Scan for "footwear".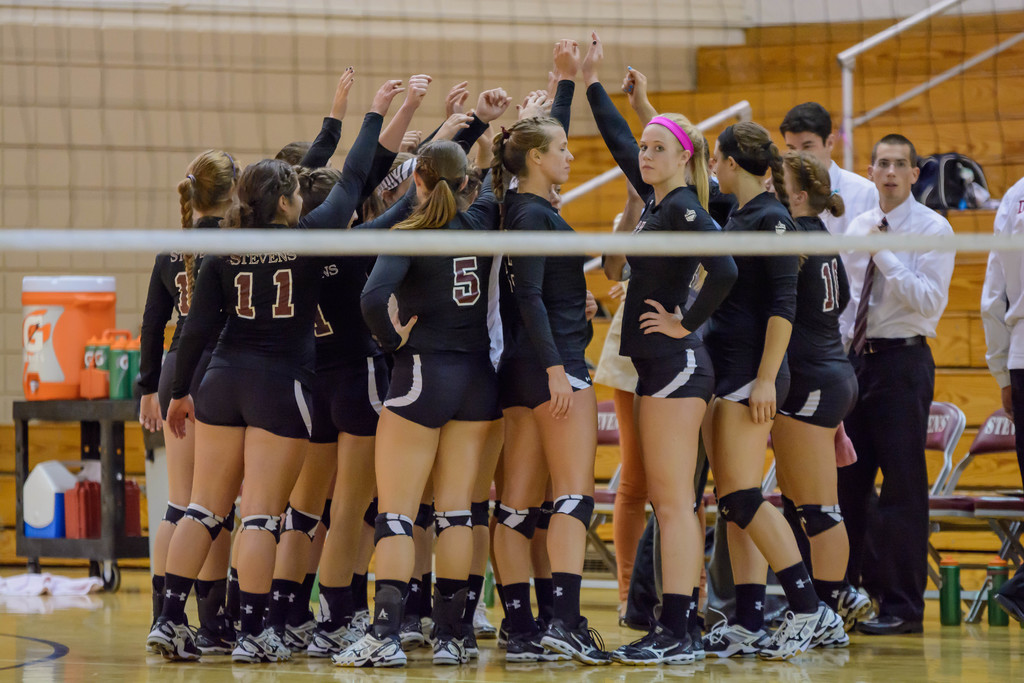
Scan result: [x1=507, y1=627, x2=571, y2=661].
